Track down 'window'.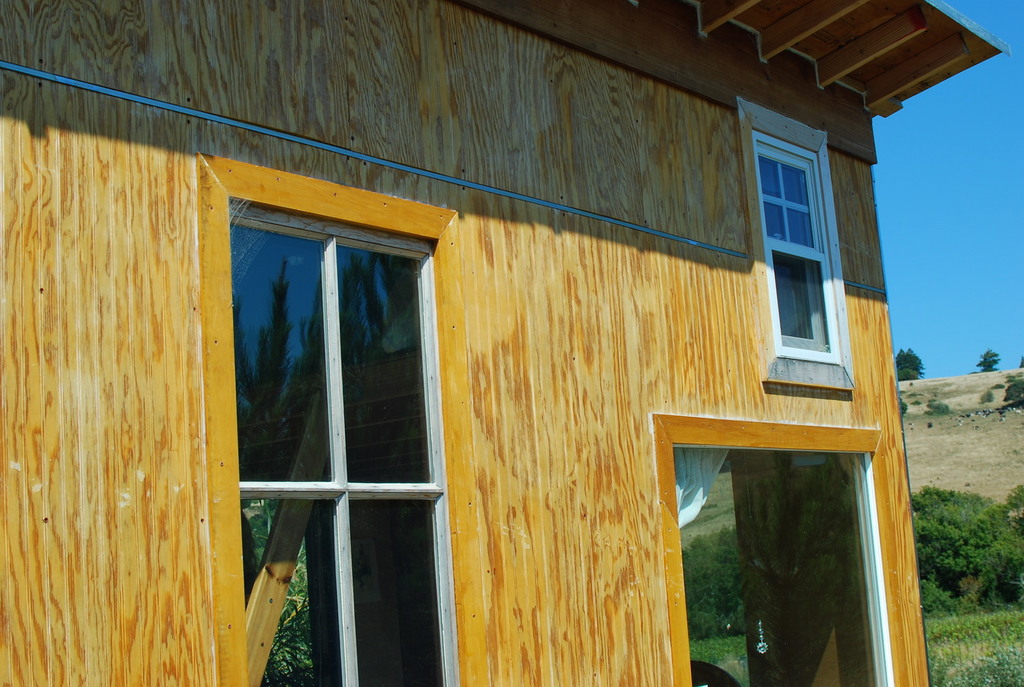
Tracked to pyautogui.locateOnScreen(742, 131, 845, 381).
